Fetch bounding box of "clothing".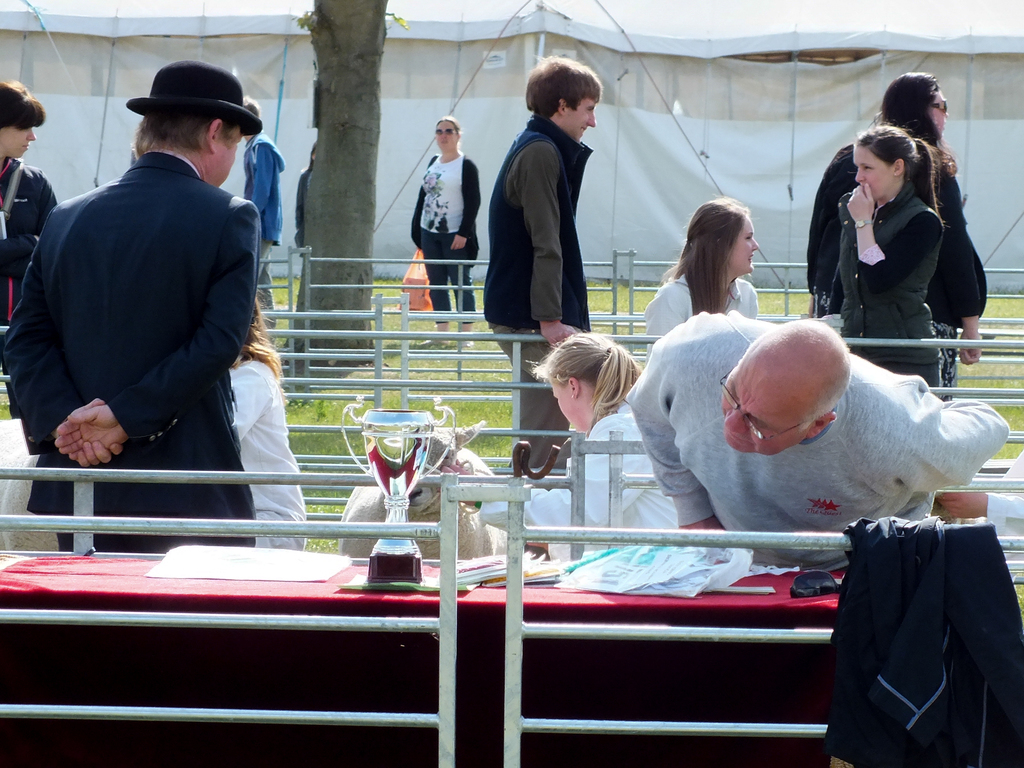
Bbox: left=477, top=398, right=674, bottom=564.
